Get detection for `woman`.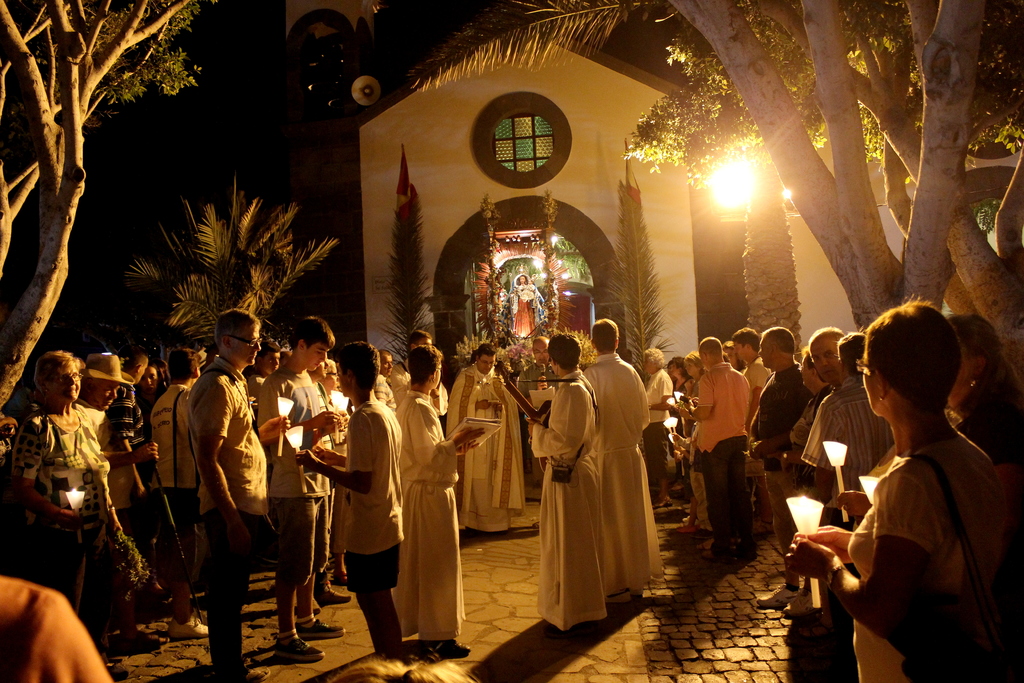
Detection: 717:340:748:372.
